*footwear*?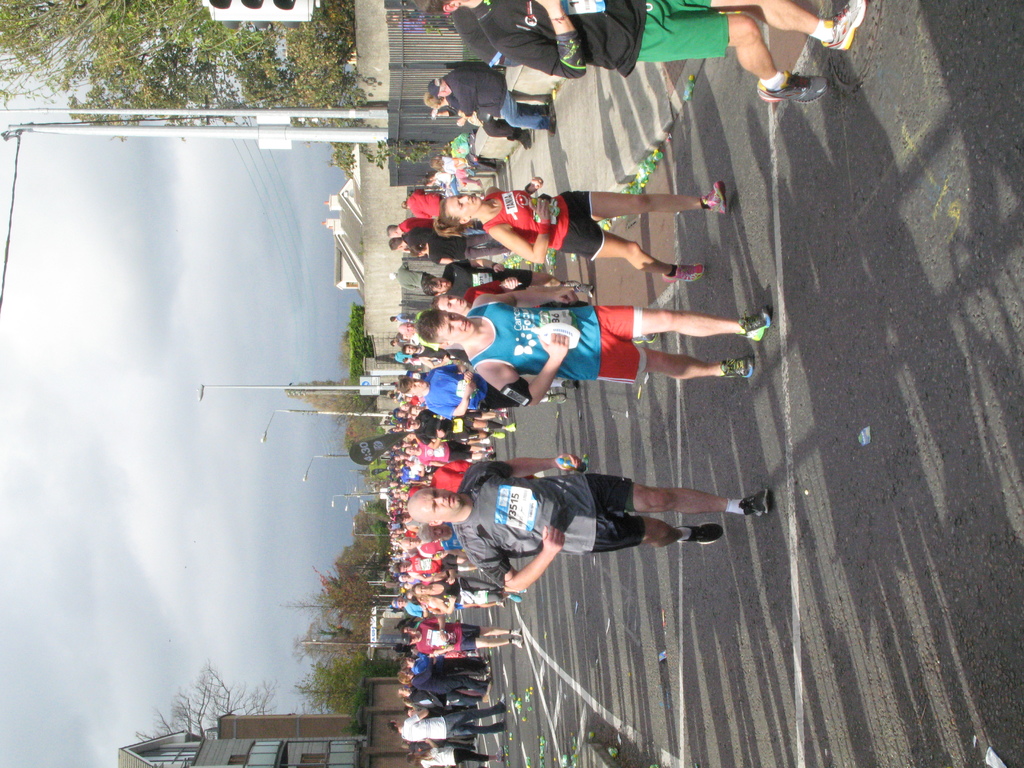
[x1=510, y1=128, x2=535, y2=150]
